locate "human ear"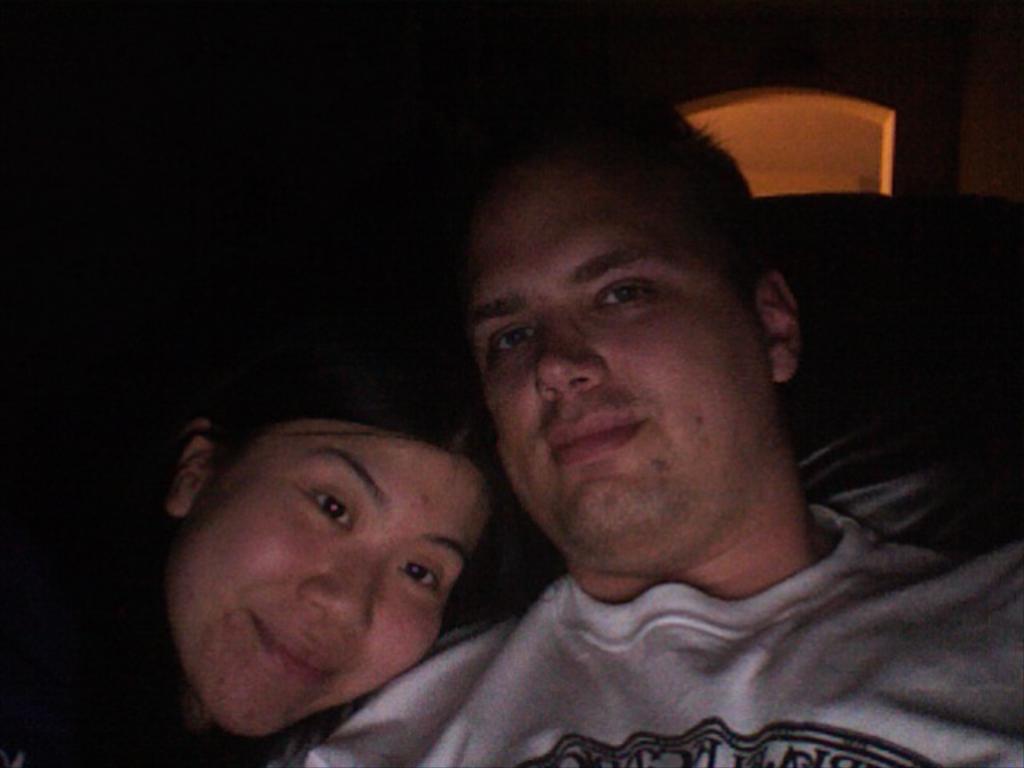
{"left": 752, "top": 275, "right": 798, "bottom": 379}
